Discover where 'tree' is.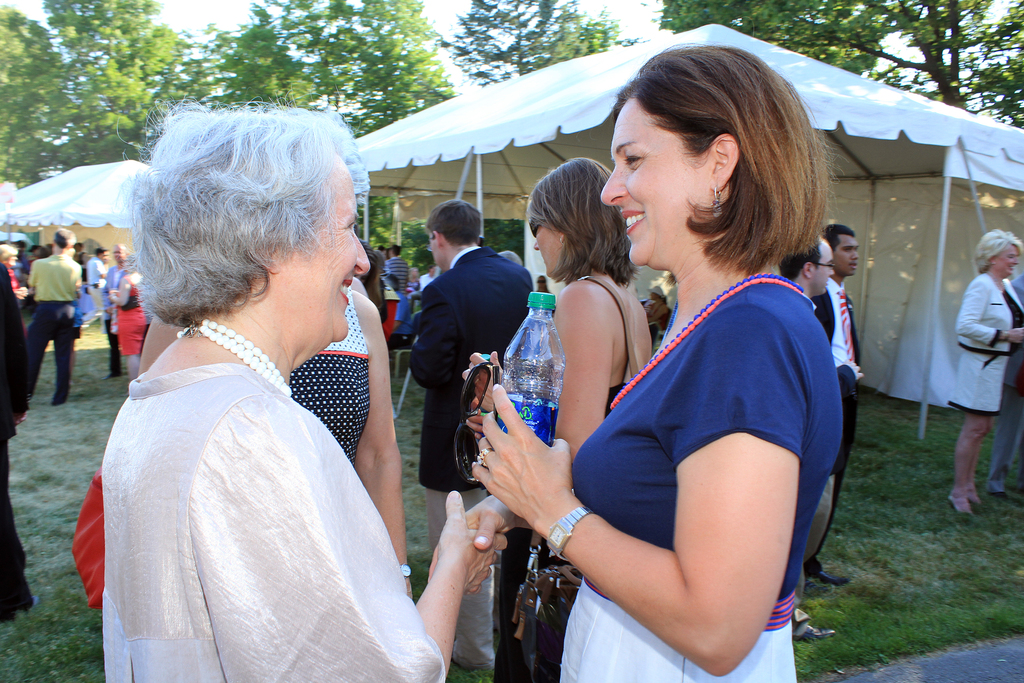
Discovered at box=[645, 0, 1023, 128].
